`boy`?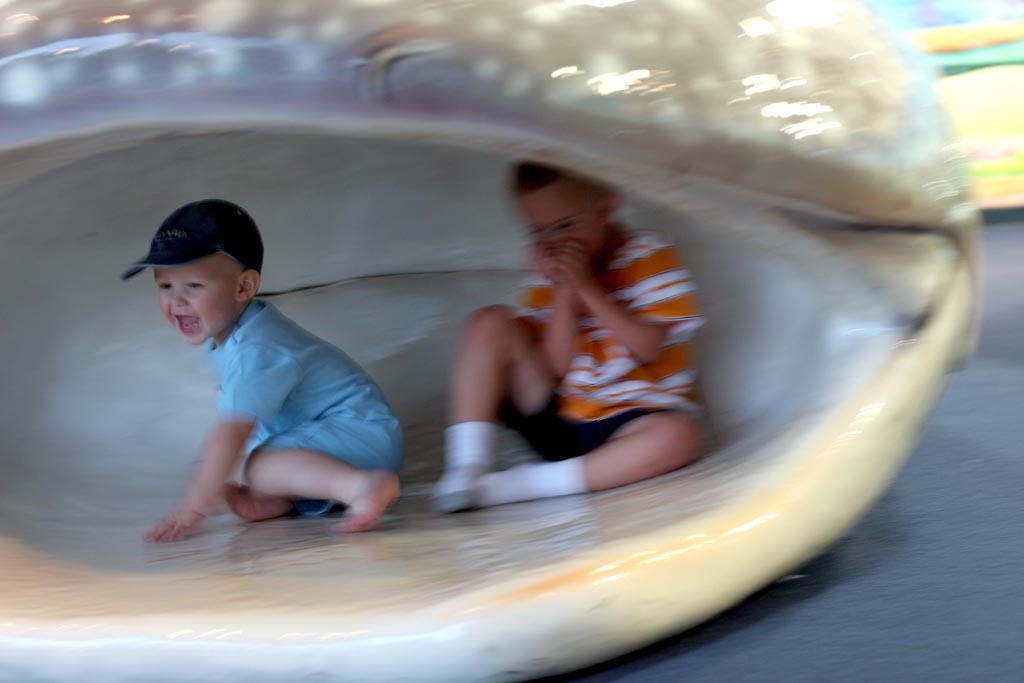
<box>433,159,702,515</box>
